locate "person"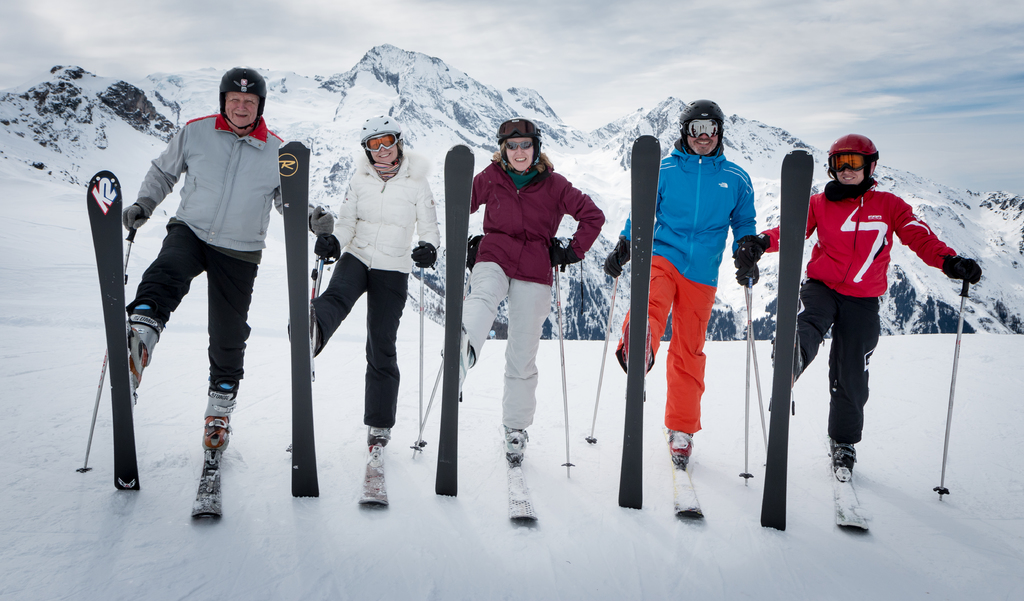
box(607, 101, 762, 465)
